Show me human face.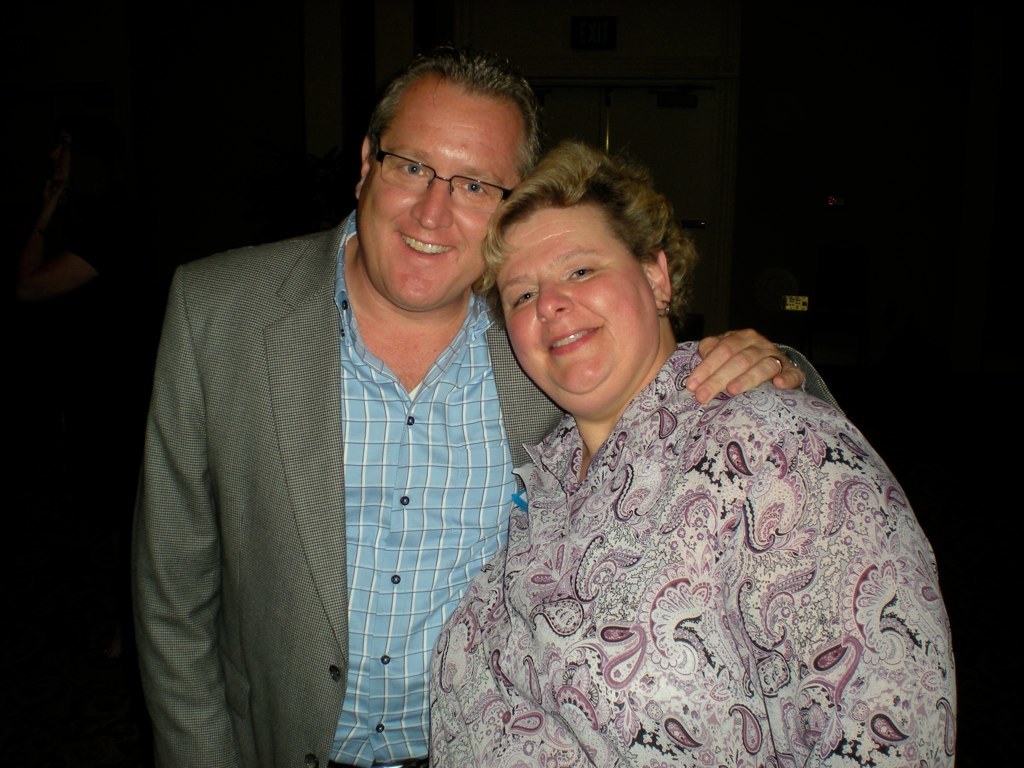
human face is here: BBox(365, 81, 534, 303).
